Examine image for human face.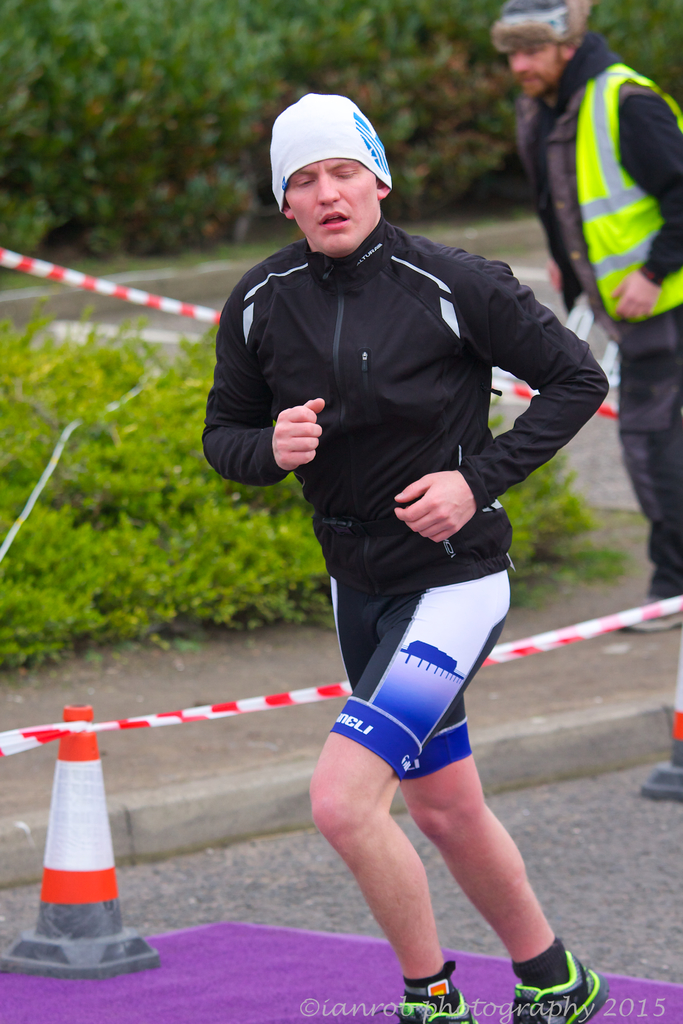
Examination result: region(509, 42, 558, 92).
